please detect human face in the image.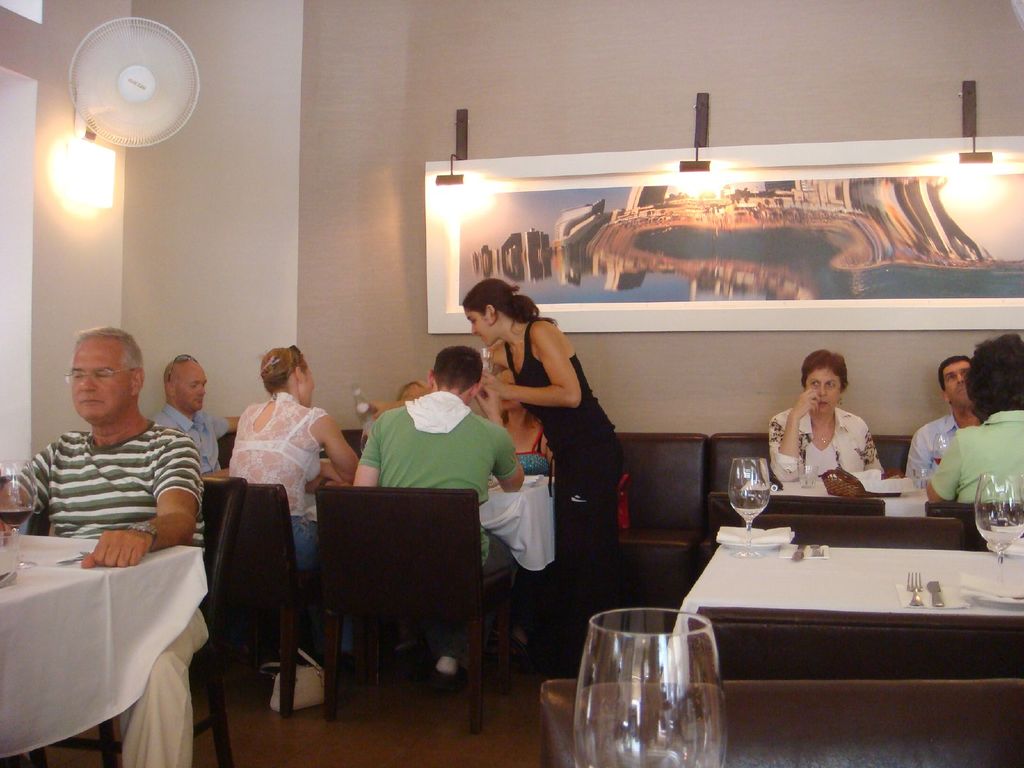
(942,356,972,410).
